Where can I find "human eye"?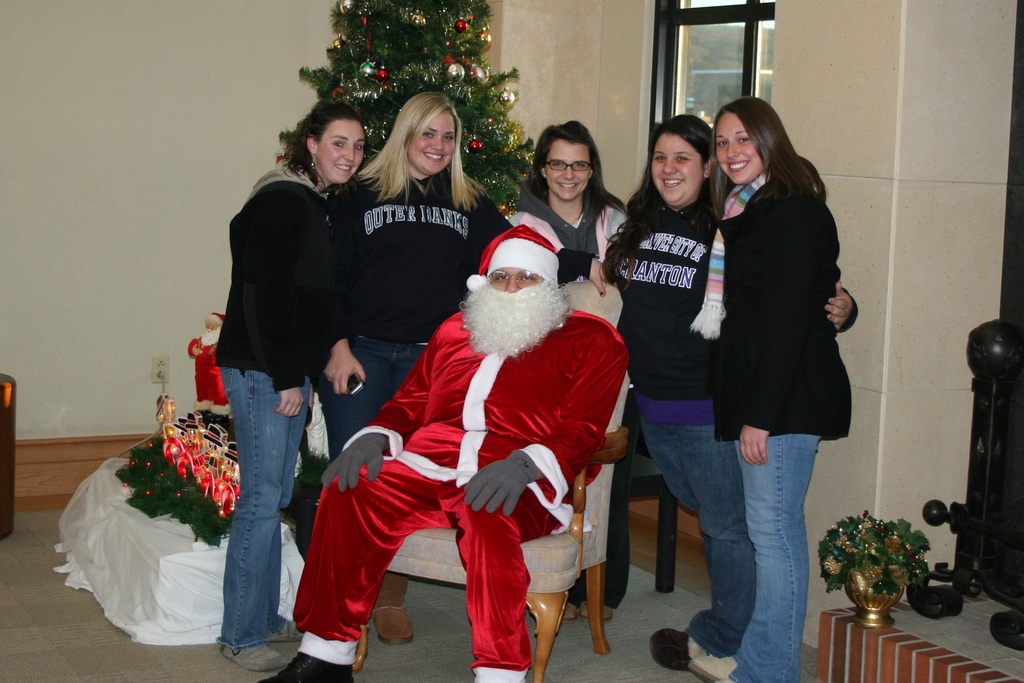
You can find it at left=493, top=273, right=506, bottom=282.
